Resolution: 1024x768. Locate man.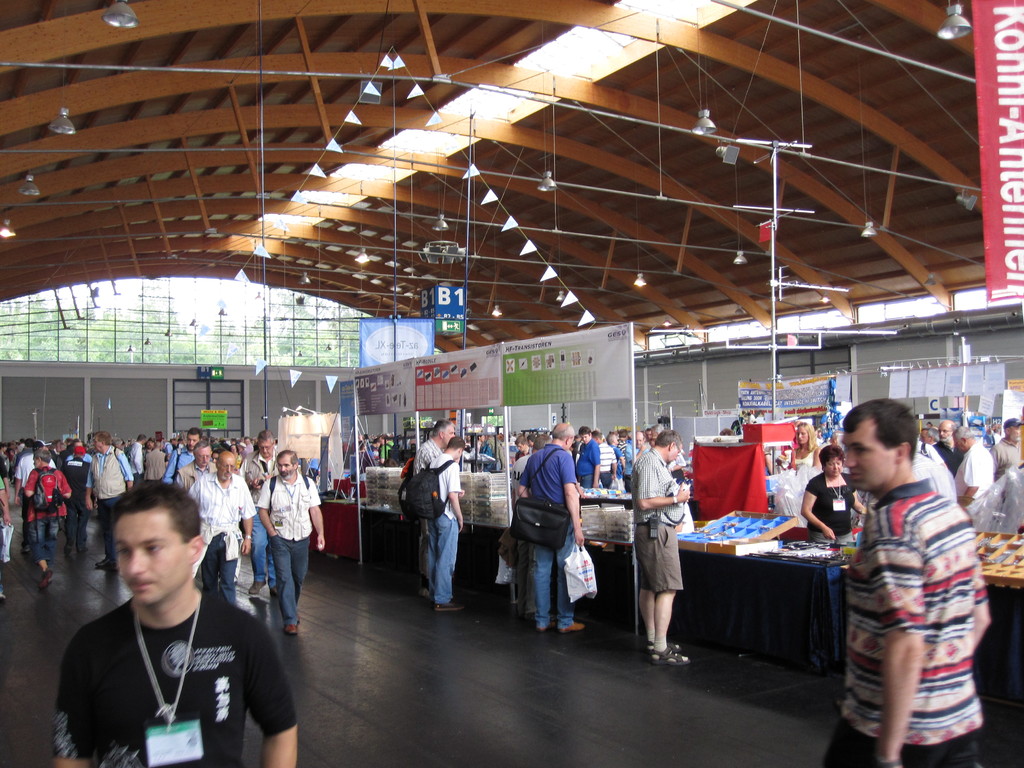
Rect(518, 422, 583, 640).
